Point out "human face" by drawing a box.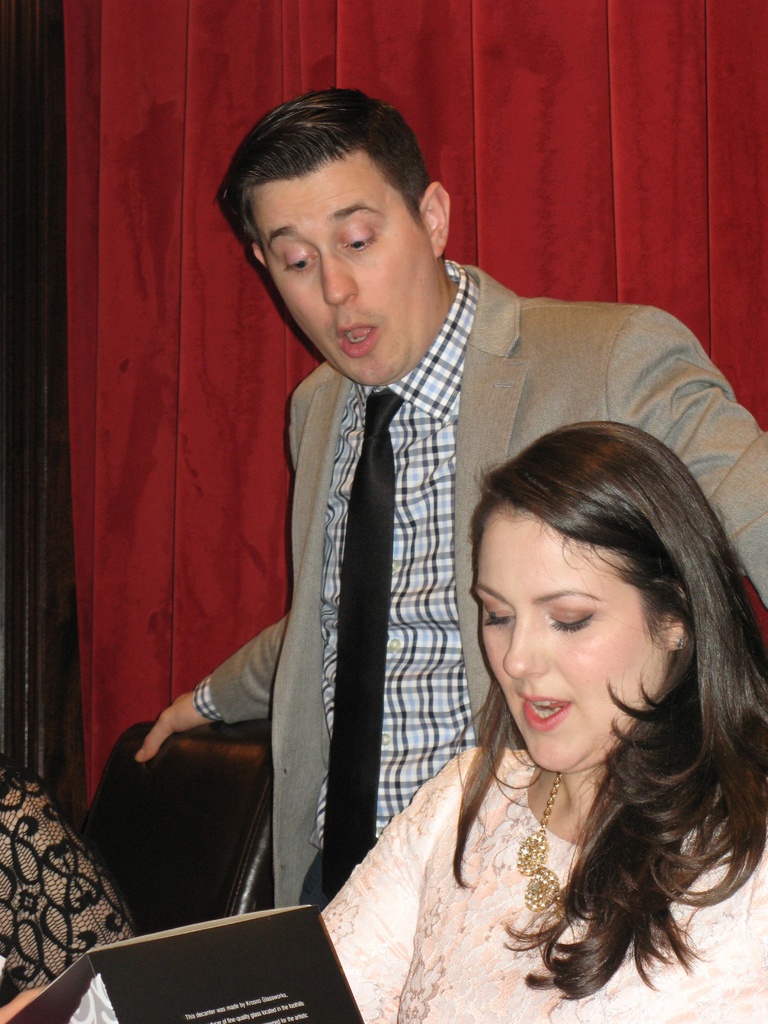
crop(247, 153, 445, 382).
